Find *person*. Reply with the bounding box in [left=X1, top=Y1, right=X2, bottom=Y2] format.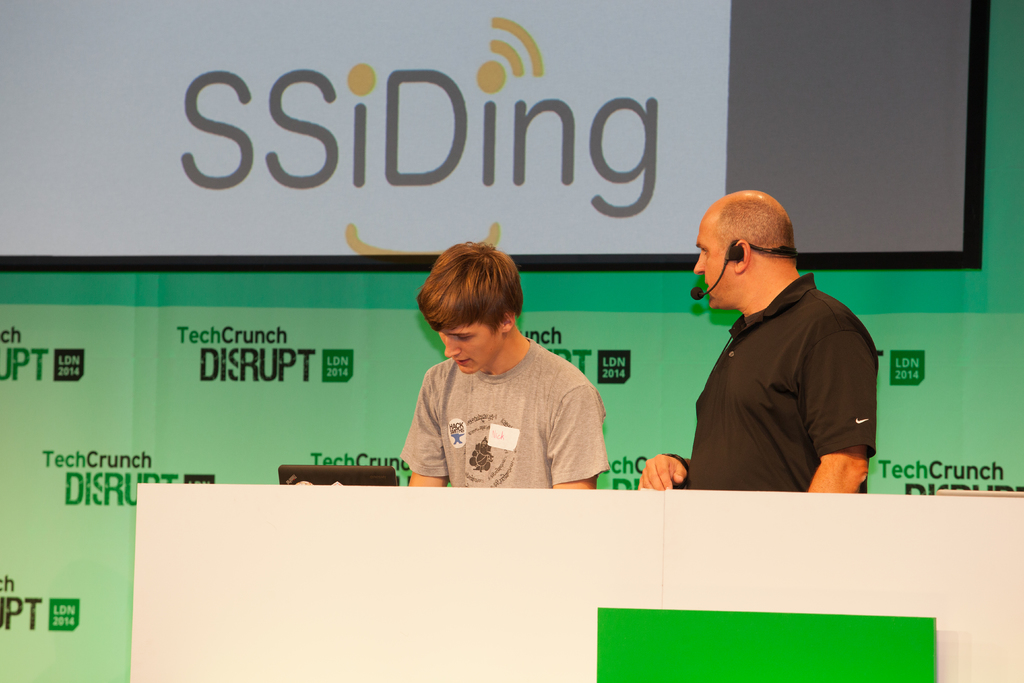
[left=635, top=186, right=881, bottom=495].
